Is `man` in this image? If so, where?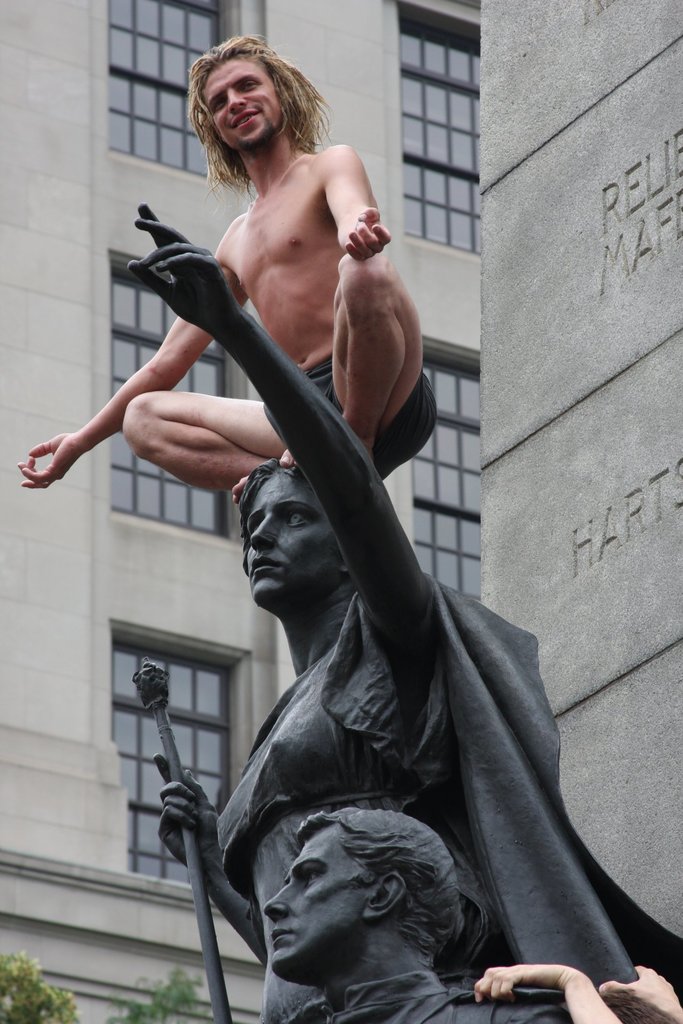
Yes, at 18:33:438:502.
